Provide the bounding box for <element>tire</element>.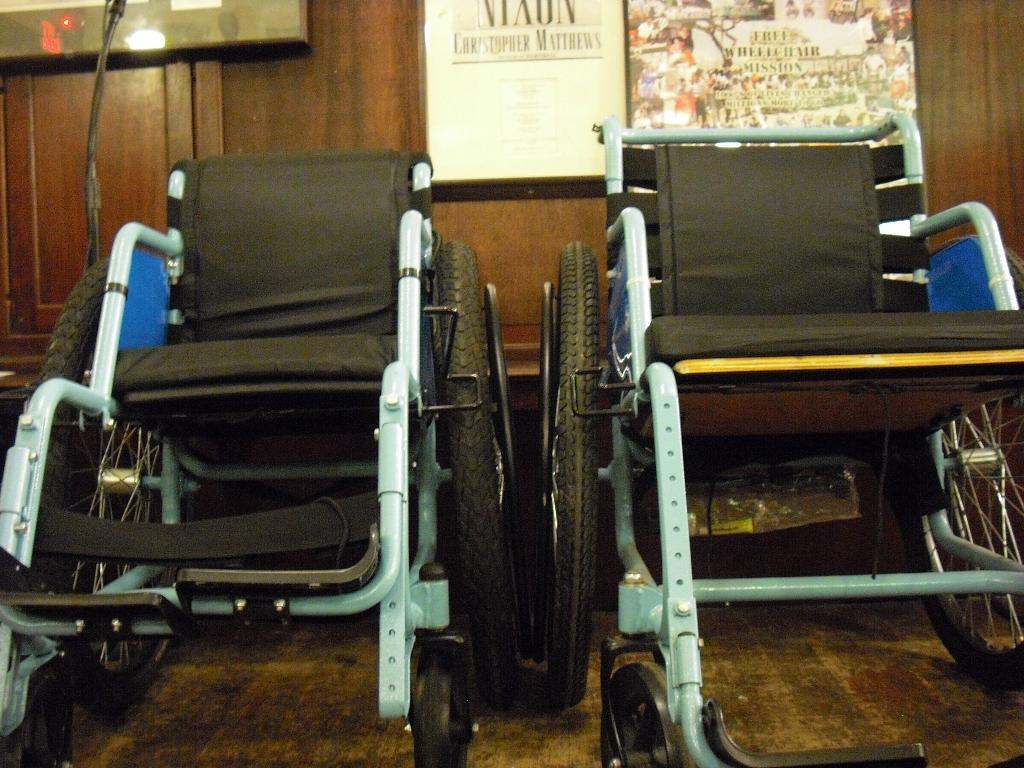
bbox(550, 241, 599, 712).
